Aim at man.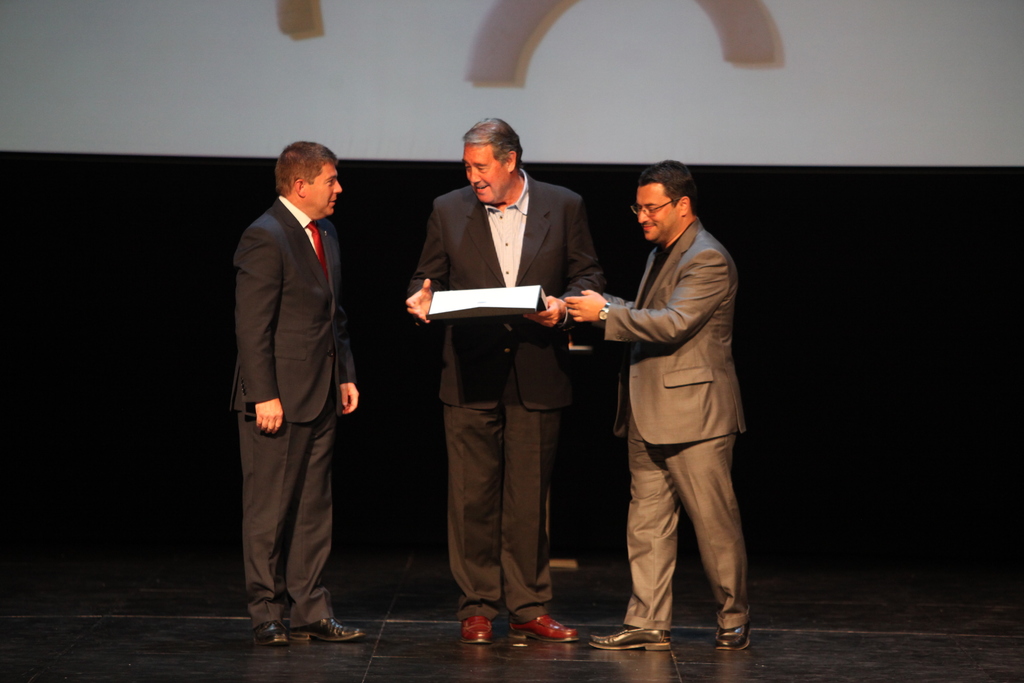
Aimed at <box>230,138,370,646</box>.
